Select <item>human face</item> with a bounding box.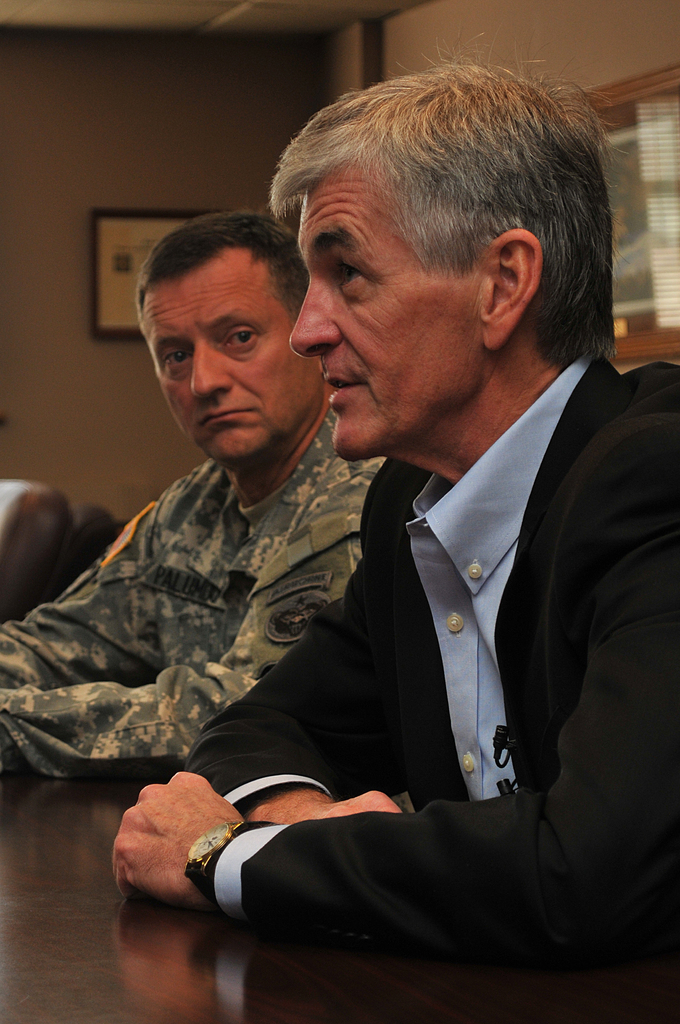
bbox=(143, 250, 320, 463).
